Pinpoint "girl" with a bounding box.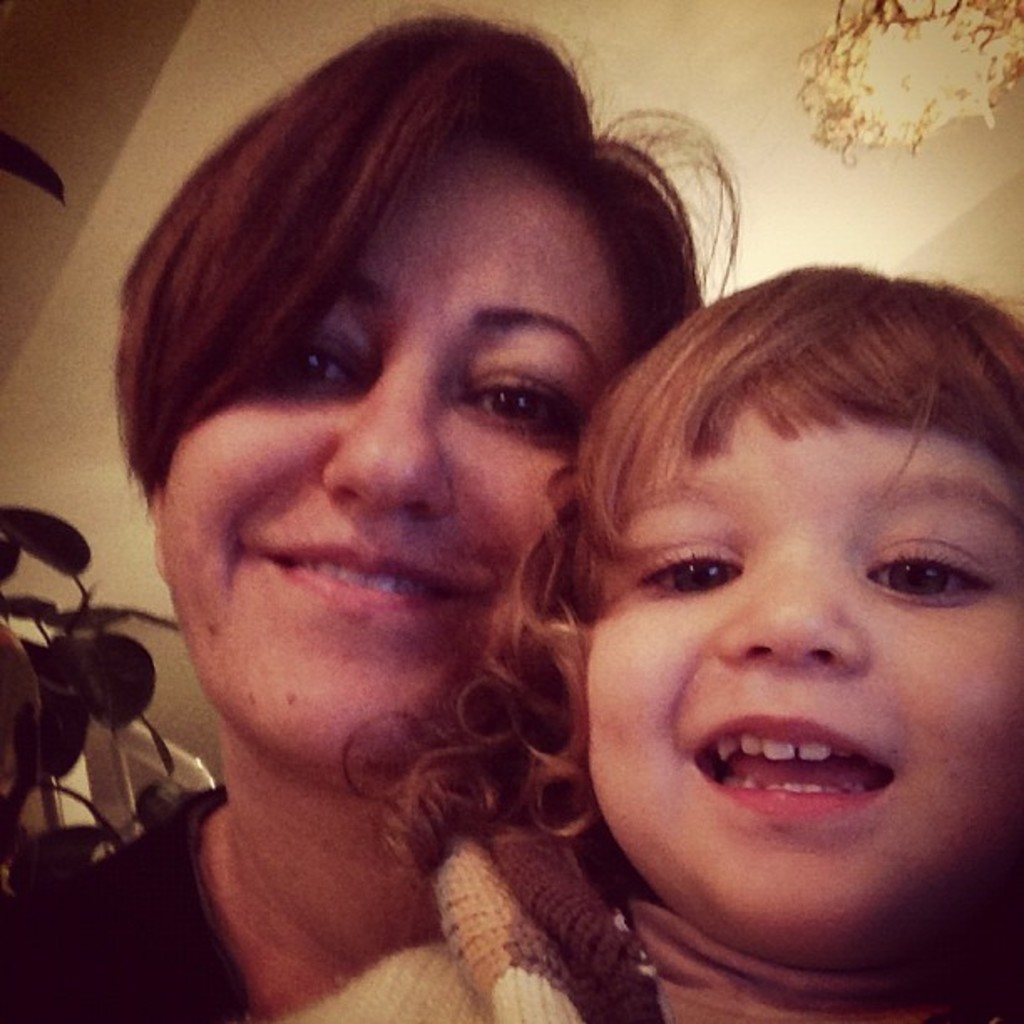
rect(279, 263, 1022, 1022).
